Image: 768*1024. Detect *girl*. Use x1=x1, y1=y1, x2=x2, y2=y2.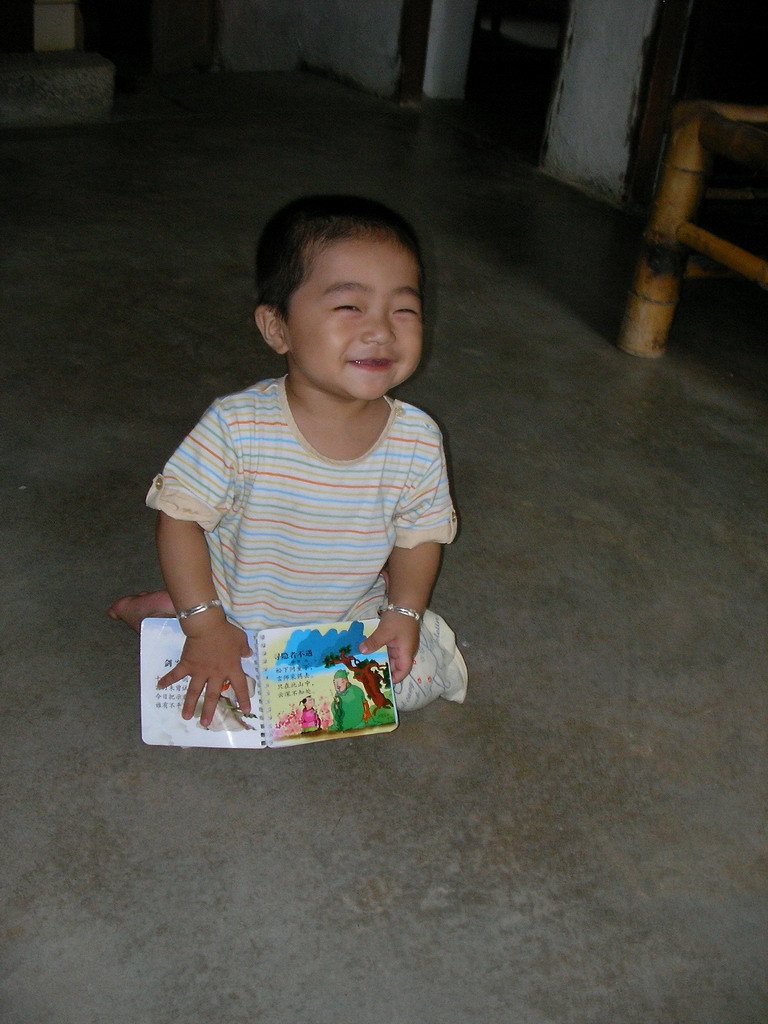
x1=113, y1=193, x2=469, y2=727.
